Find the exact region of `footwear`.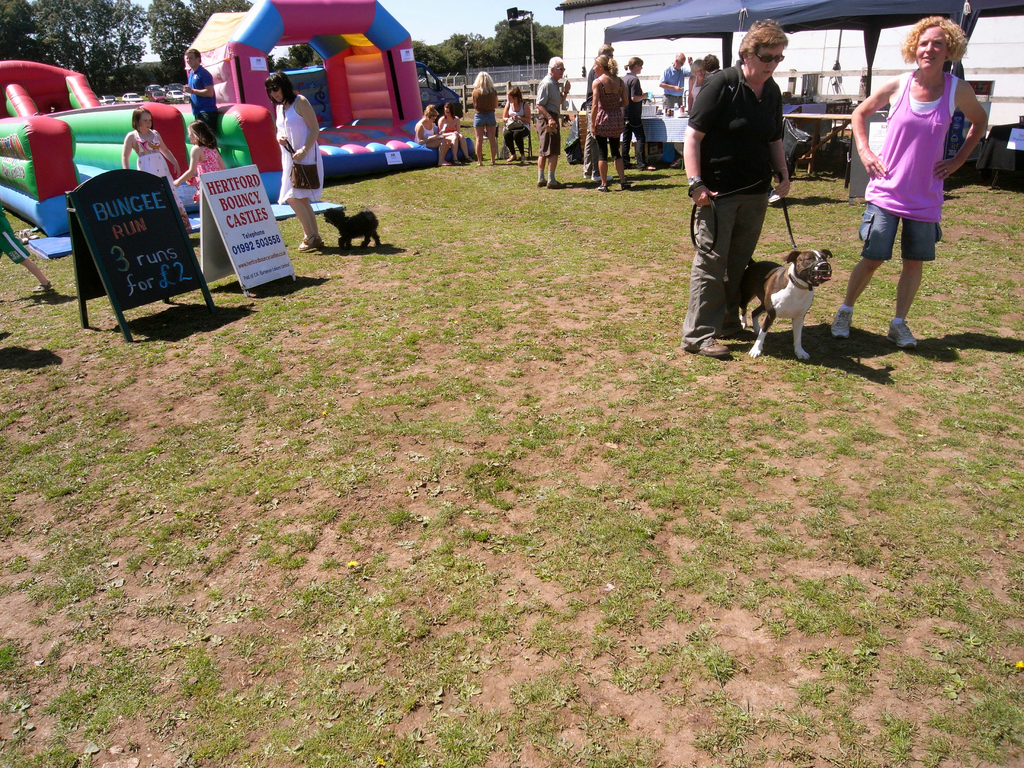
Exact region: 726:326:756:339.
